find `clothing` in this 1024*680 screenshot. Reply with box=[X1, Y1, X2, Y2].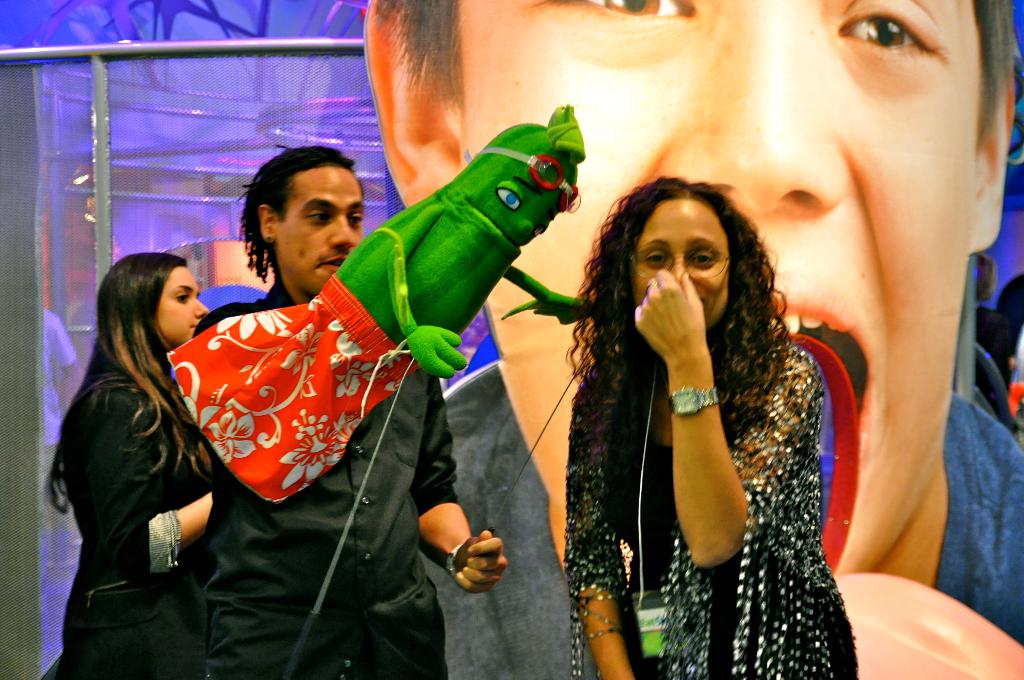
box=[40, 360, 1023, 679].
